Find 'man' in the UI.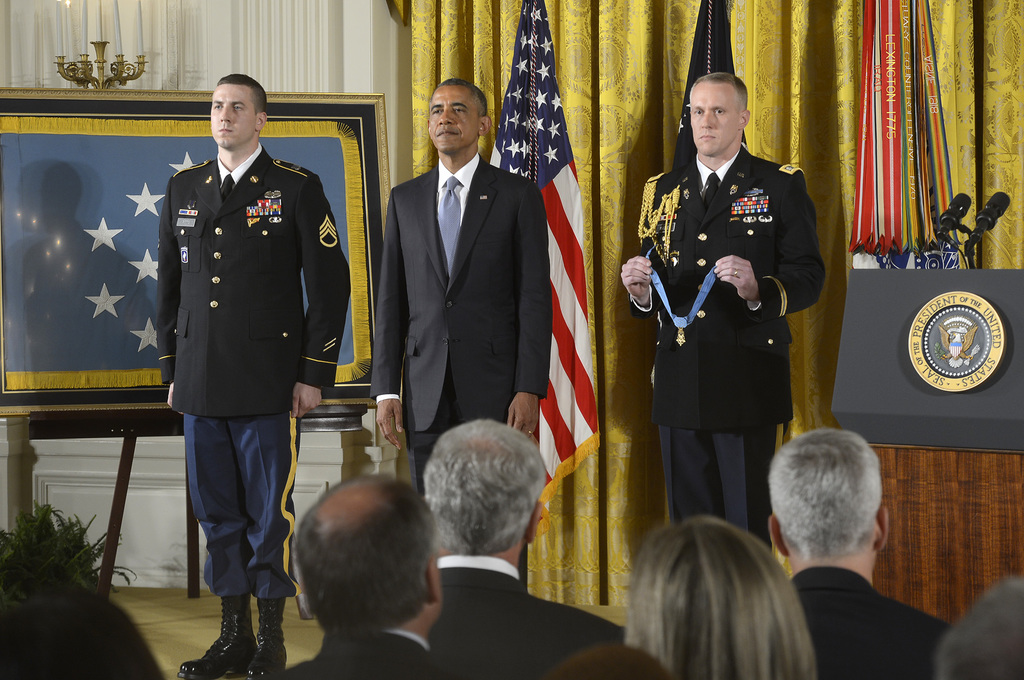
UI element at pyautogui.locateOnScreen(156, 48, 326, 668).
